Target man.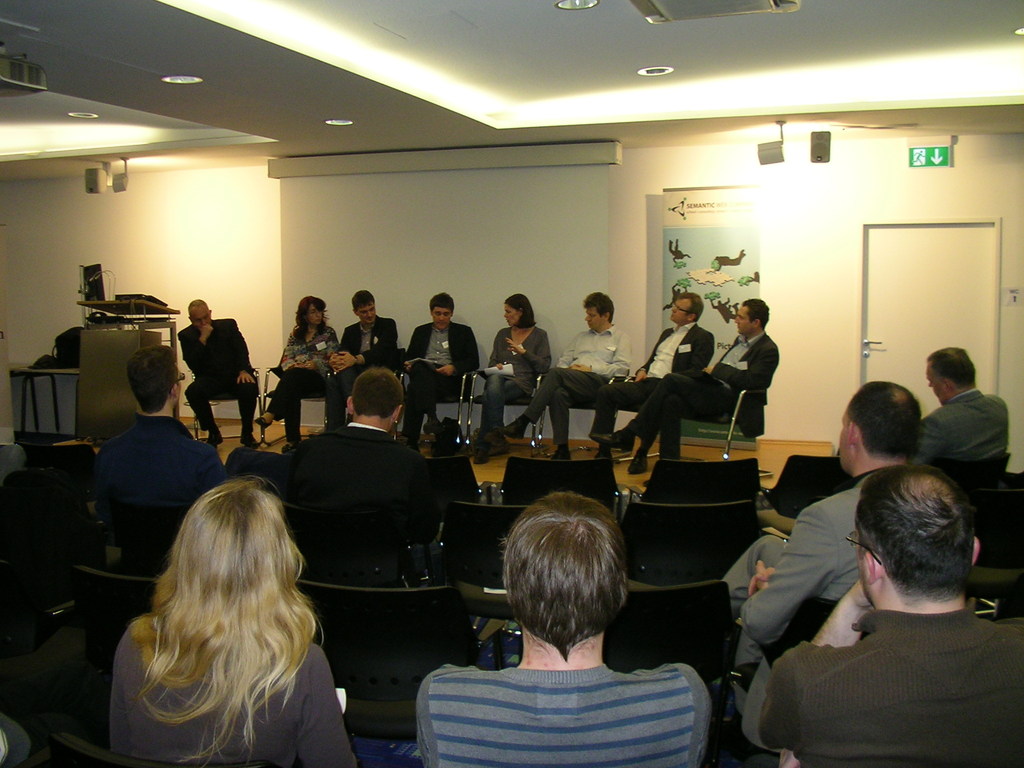
Target region: <box>495,285,630,459</box>.
